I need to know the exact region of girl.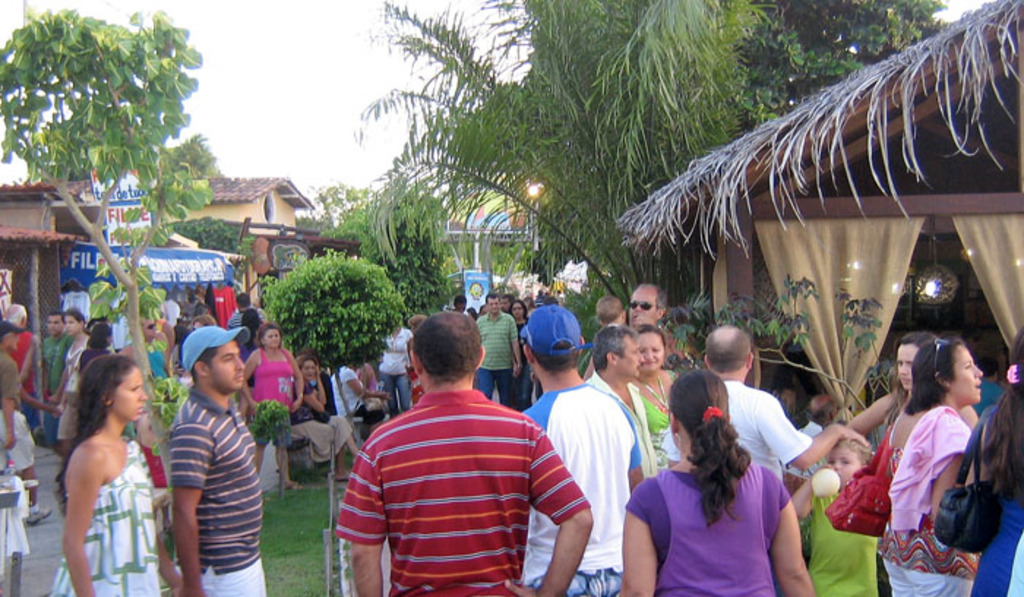
Region: pyautogui.locateOnScreen(505, 298, 534, 408).
